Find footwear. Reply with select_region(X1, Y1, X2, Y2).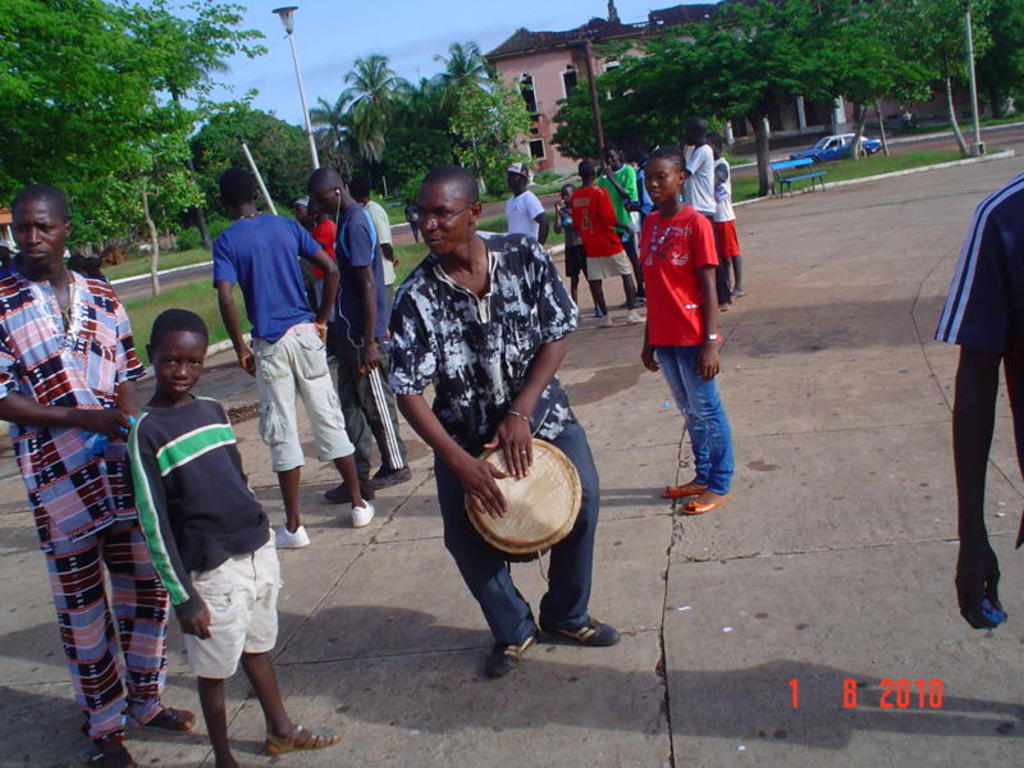
select_region(91, 737, 143, 767).
